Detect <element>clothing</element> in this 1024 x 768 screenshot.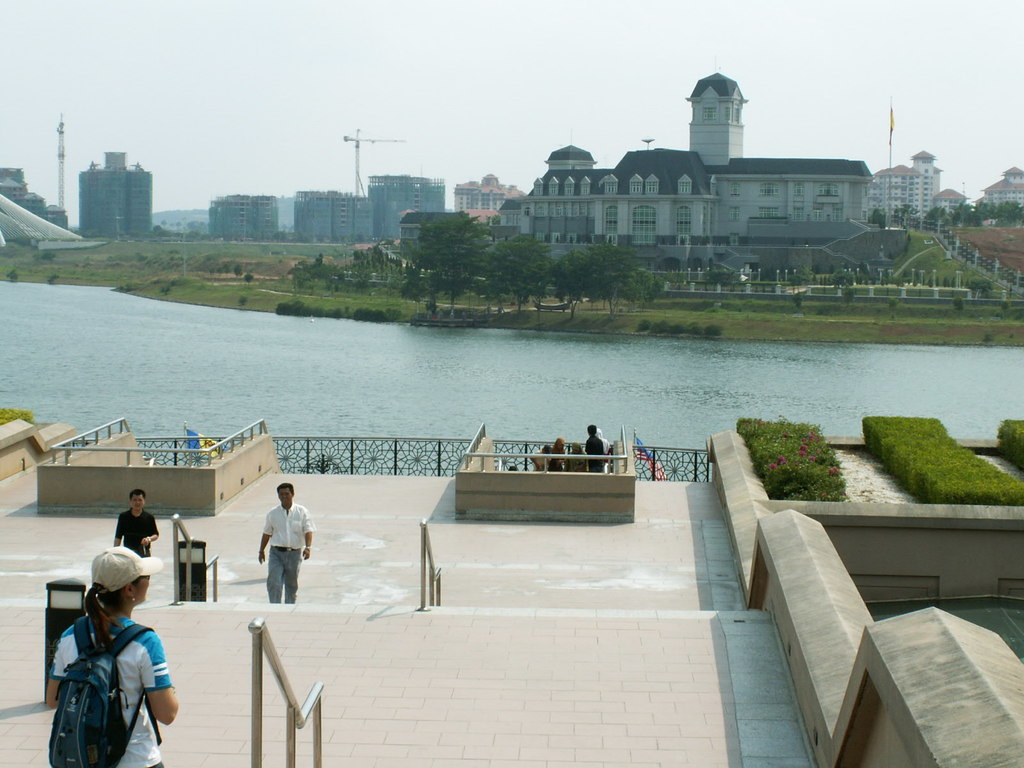
Detection: [115, 507, 157, 552].
